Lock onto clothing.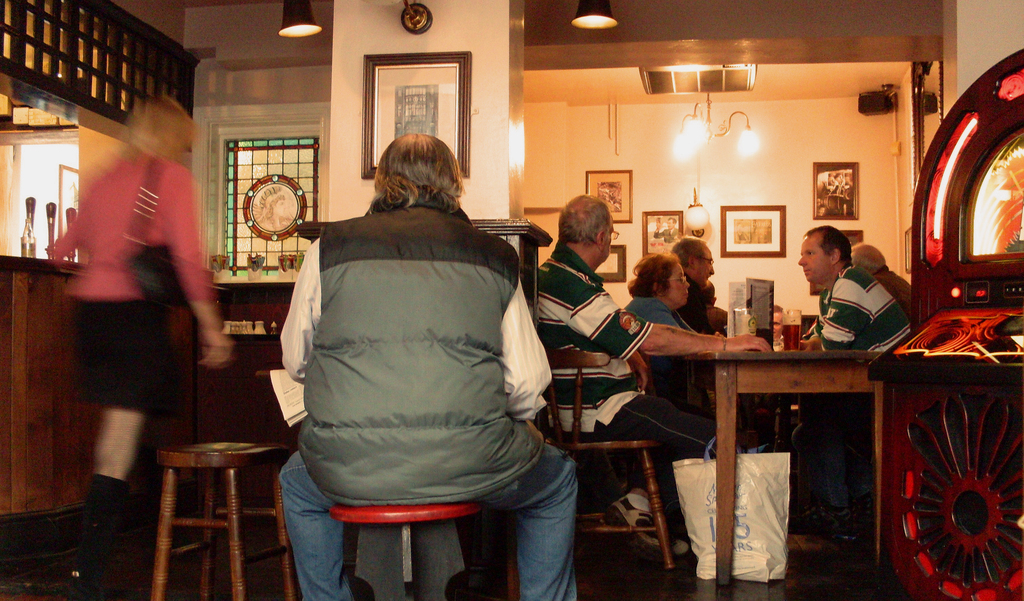
Locked: [left=680, top=273, right=707, bottom=334].
